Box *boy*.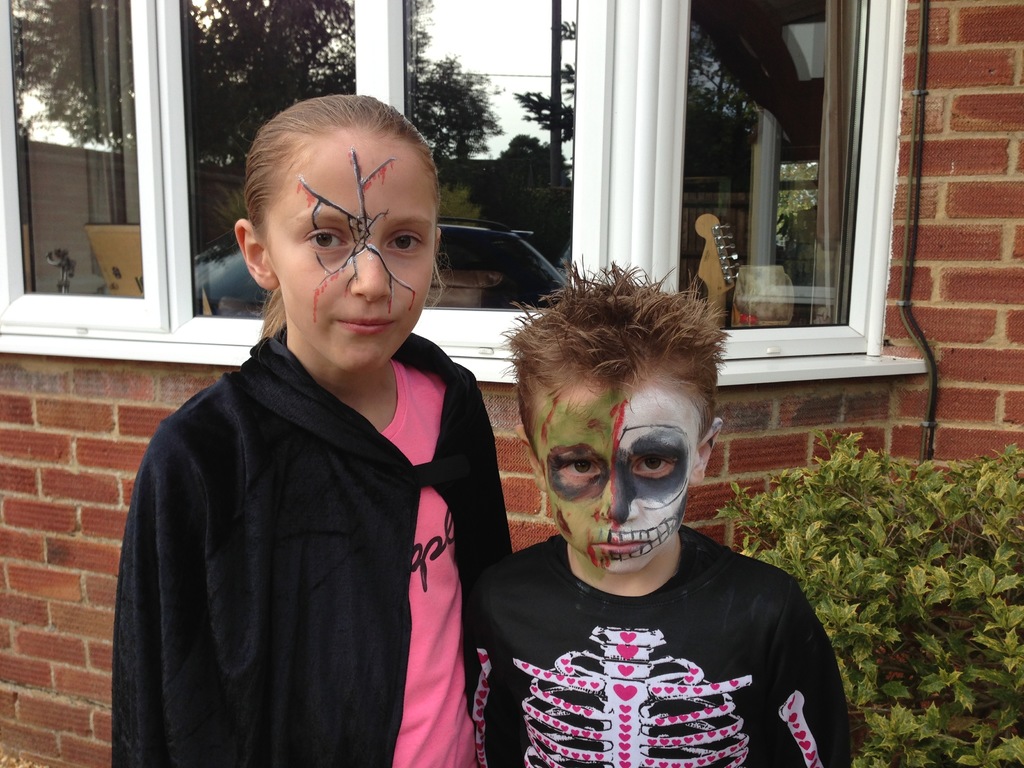
(left=454, top=291, right=842, bottom=745).
